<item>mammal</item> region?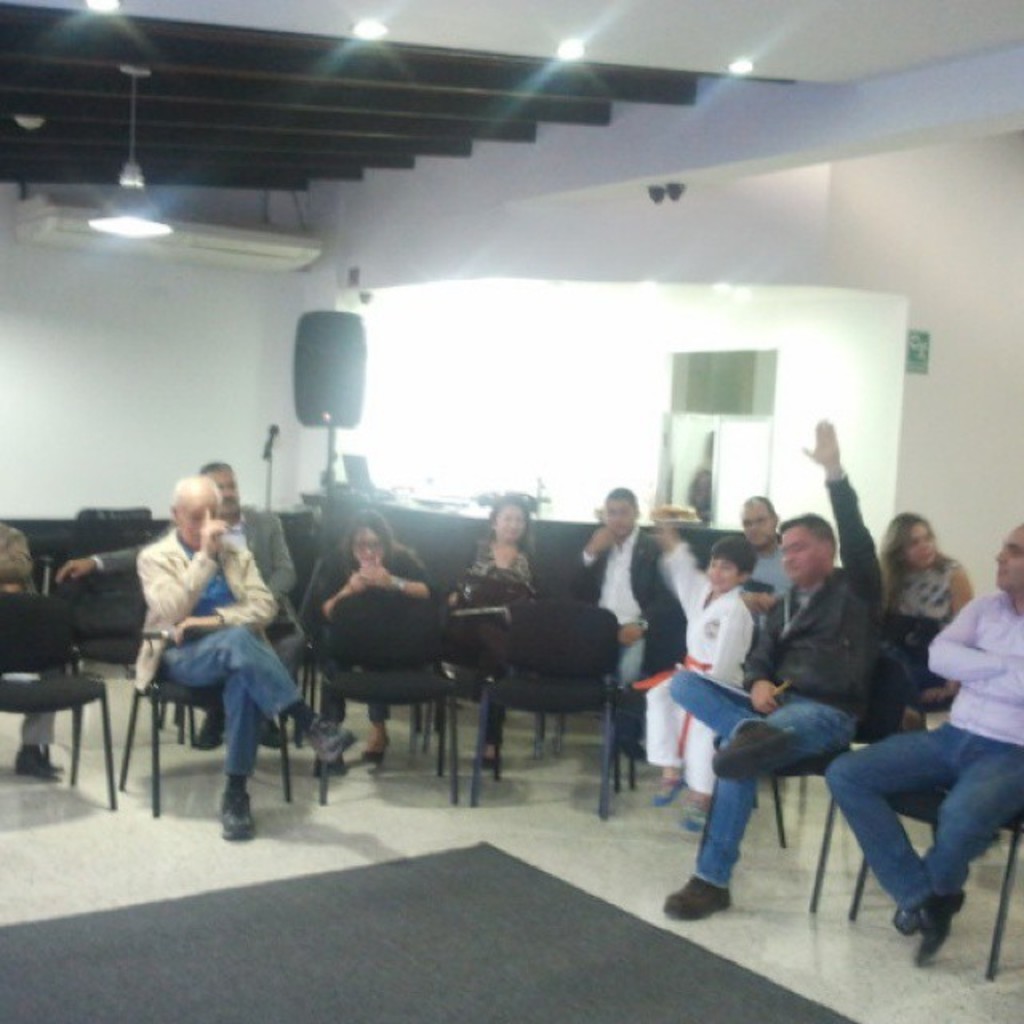
656, 515, 749, 822
